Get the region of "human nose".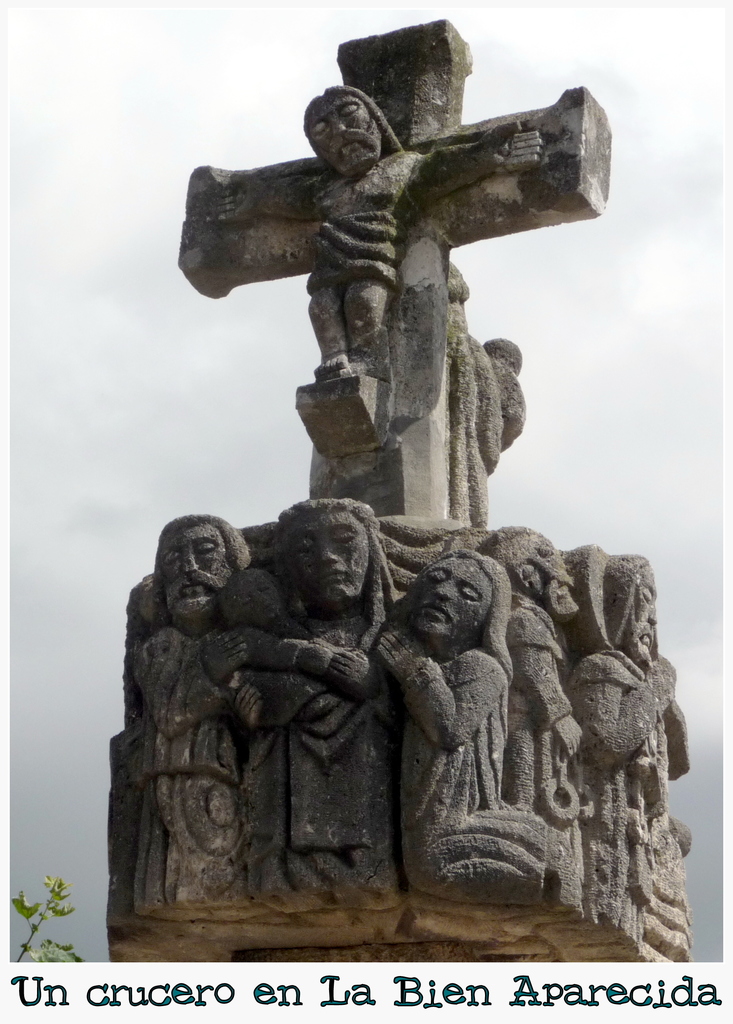
[left=182, top=554, right=199, bottom=573].
